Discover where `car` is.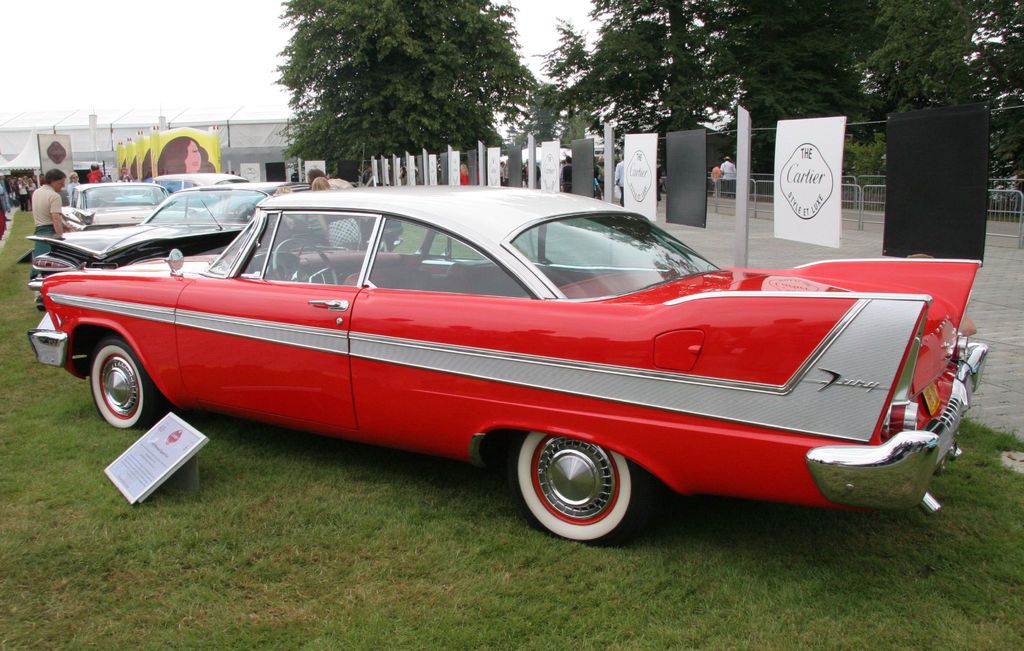
Discovered at pyautogui.locateOnScreen(154, 173, 246, 194).
